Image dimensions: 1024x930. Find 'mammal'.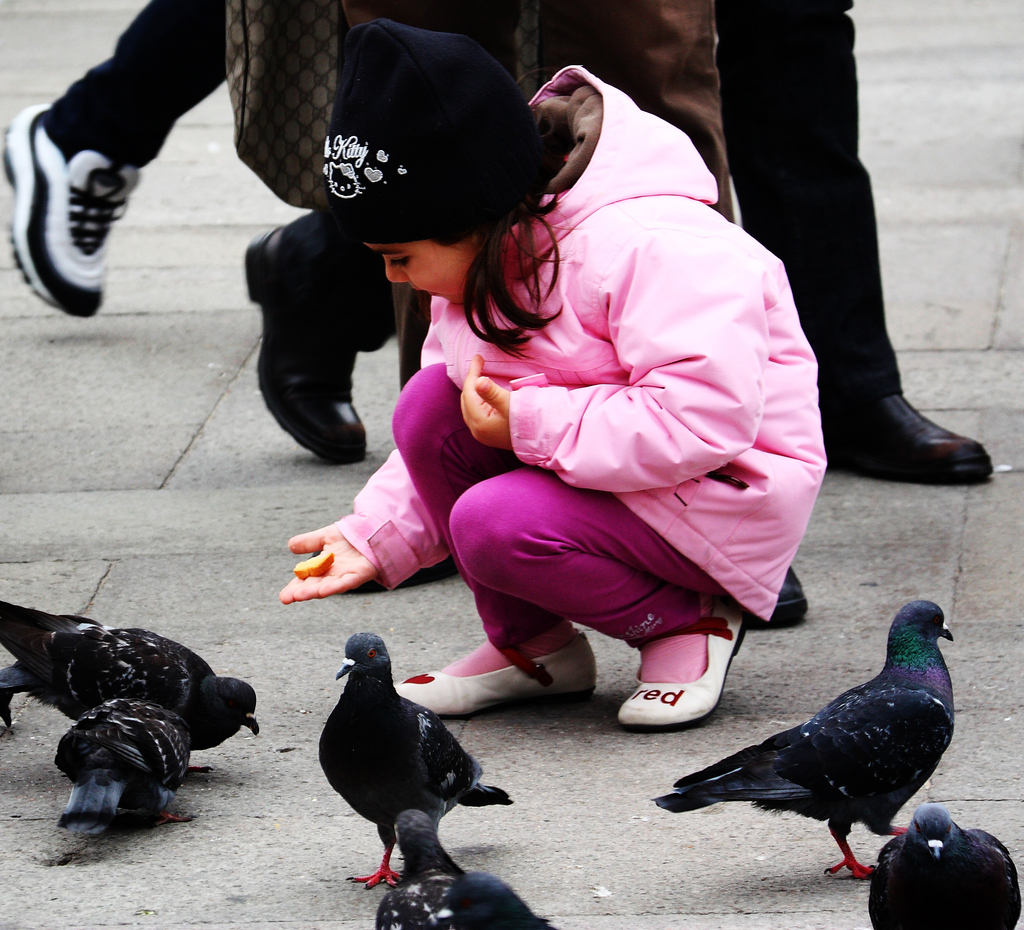
Rect(263, 61, 866, 752).
